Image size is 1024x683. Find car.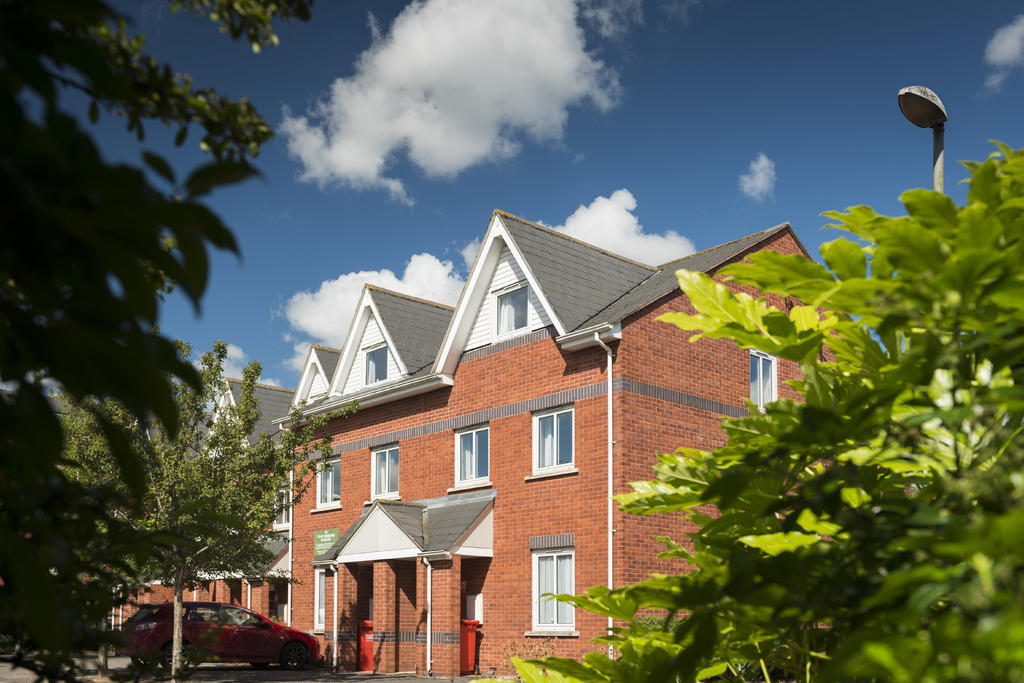
[119,597,323,675].
